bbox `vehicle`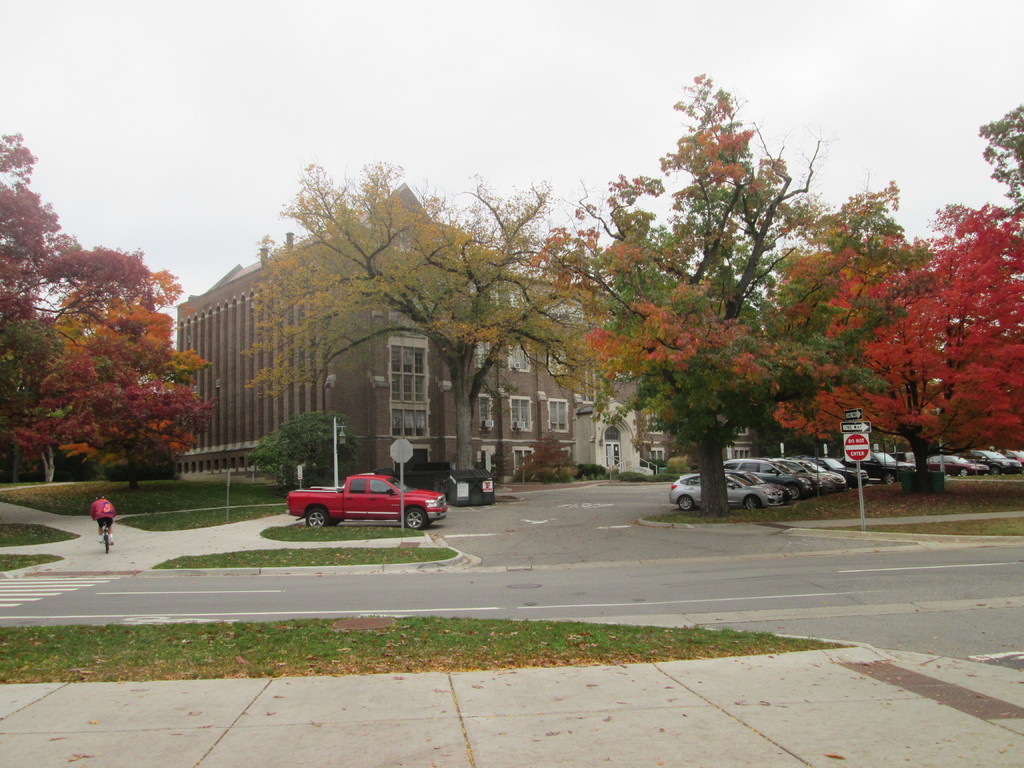
BBox(840, 449, 906, 487)
